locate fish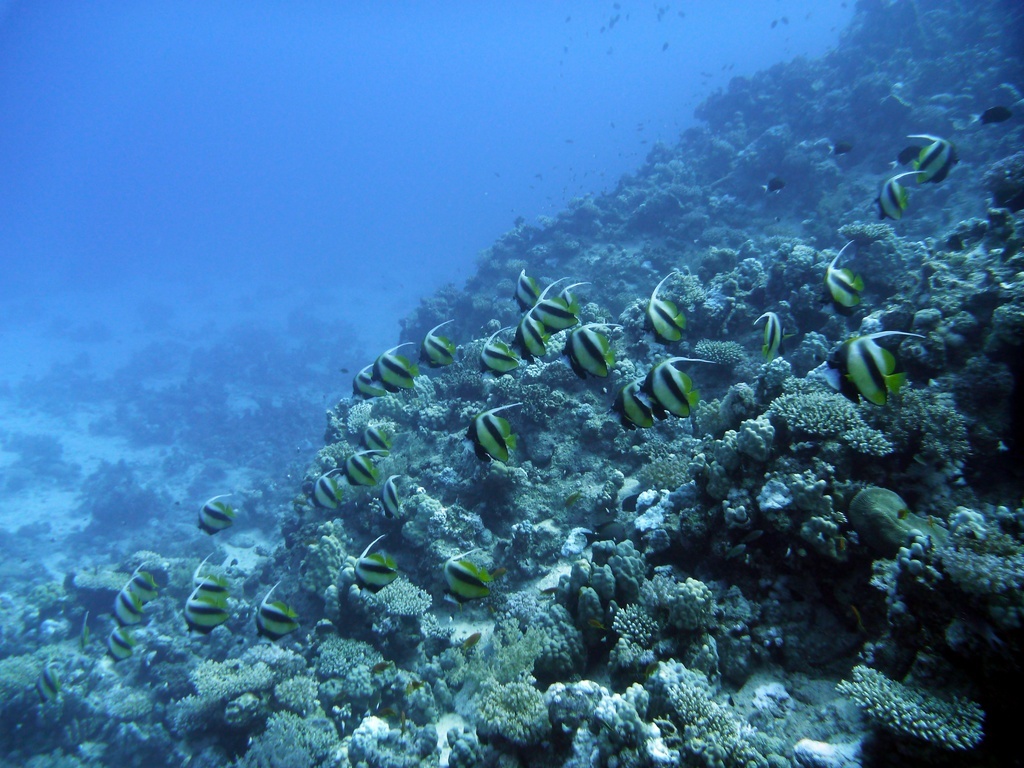
region(312, 467, 352, 515)
